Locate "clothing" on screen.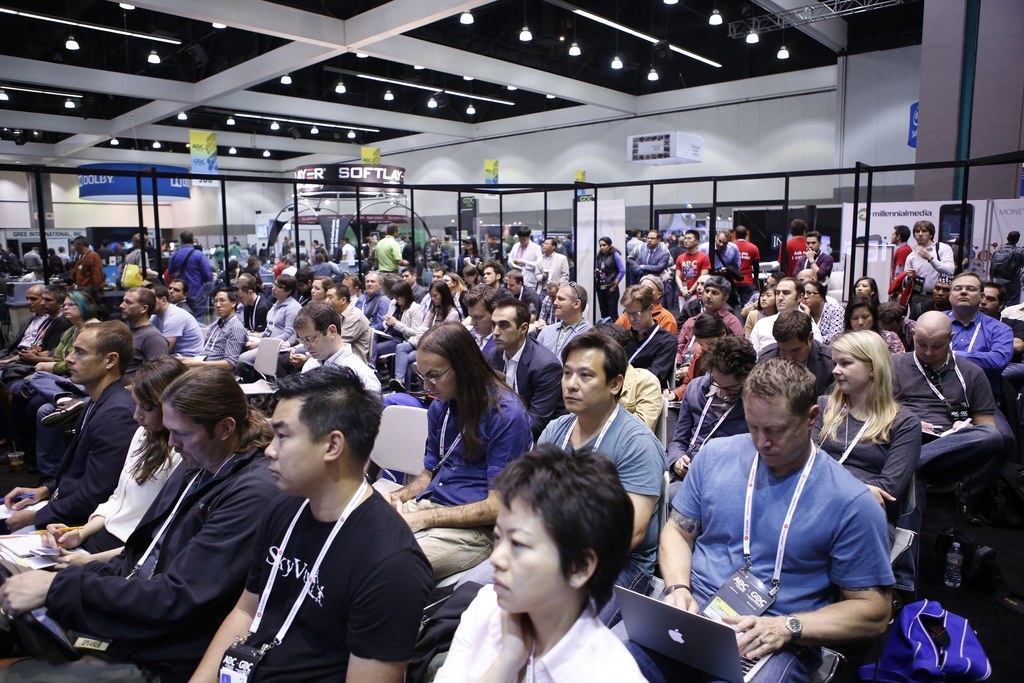
On screen at x1=150, y1=305, x2=202, y2=352.
